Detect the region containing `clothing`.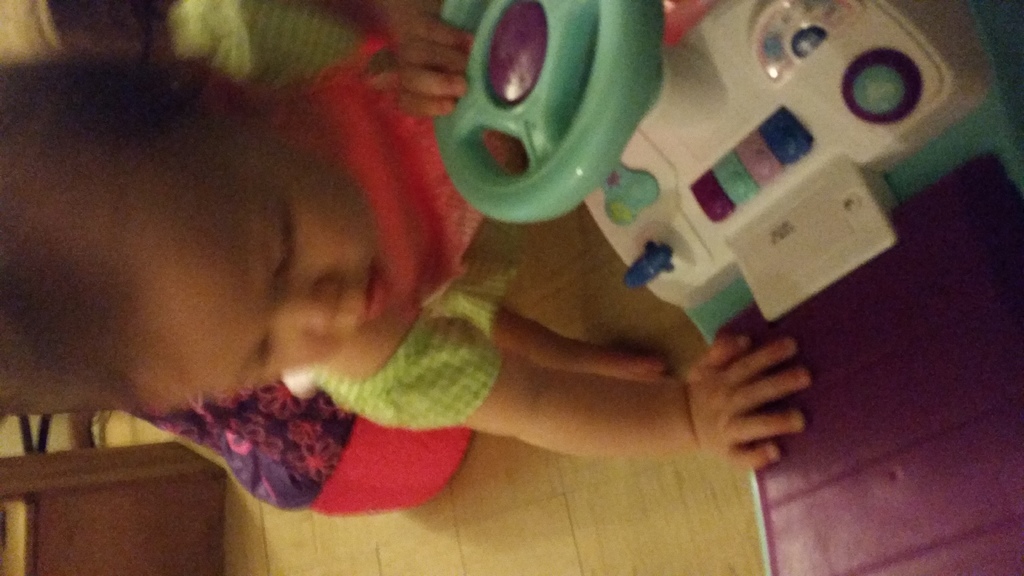
121 0 518 518.
